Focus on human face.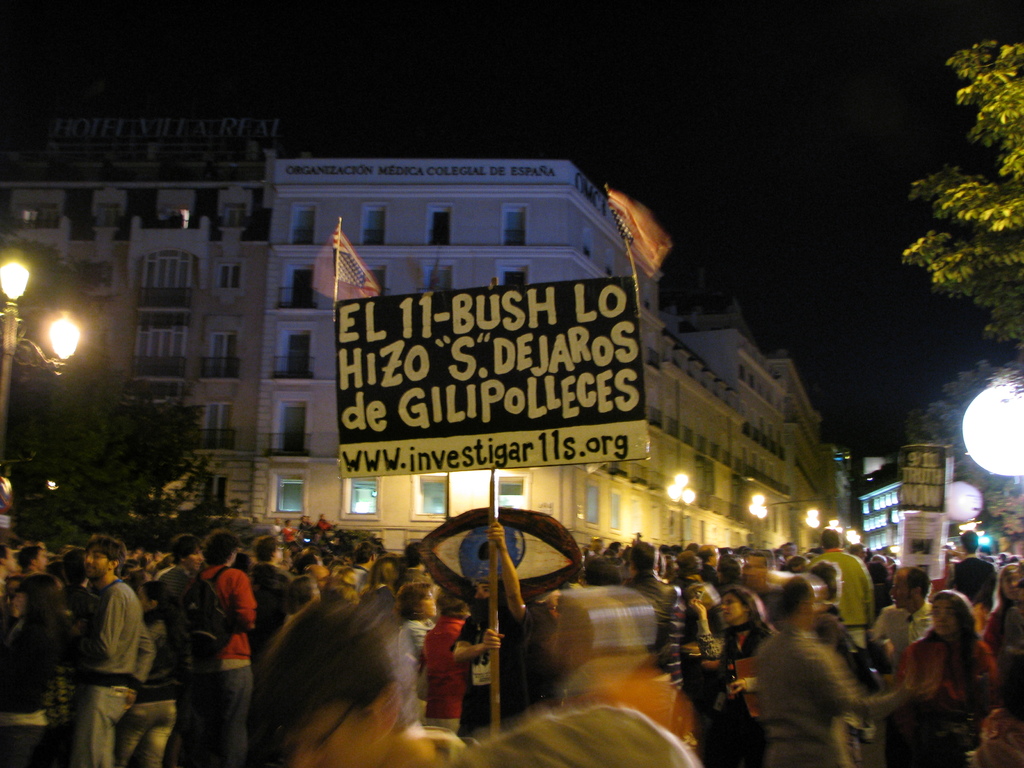
Focused at Rect(716, 591, 740, 625).
